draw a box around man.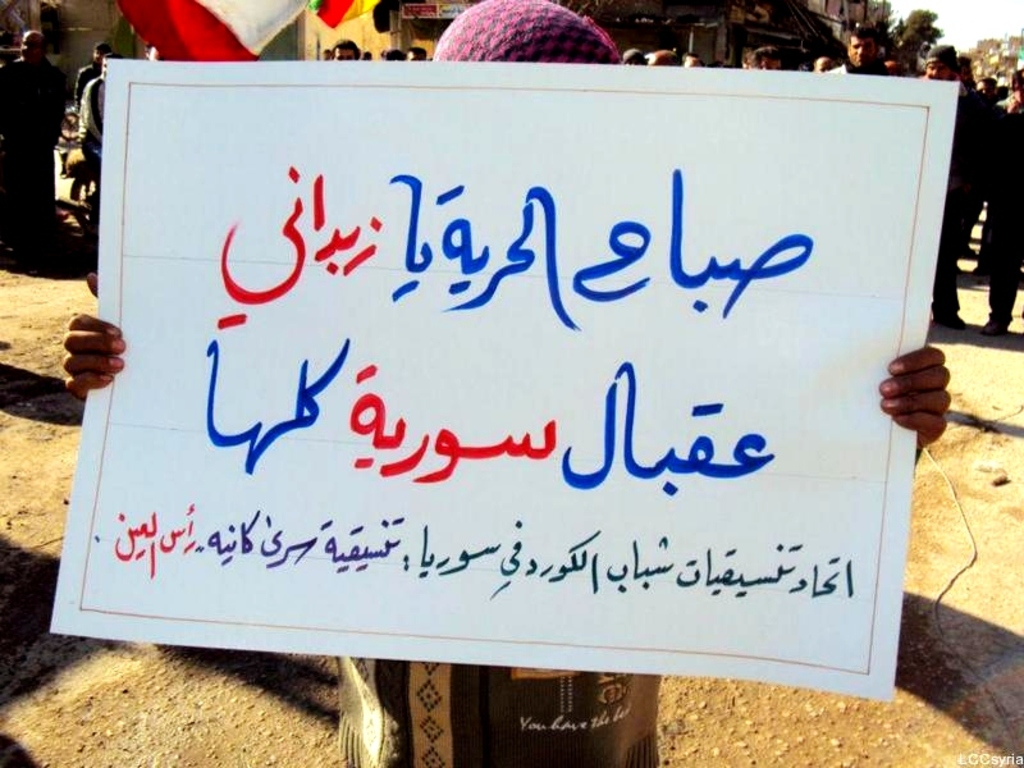
locate(332, 40, 356, 60).
